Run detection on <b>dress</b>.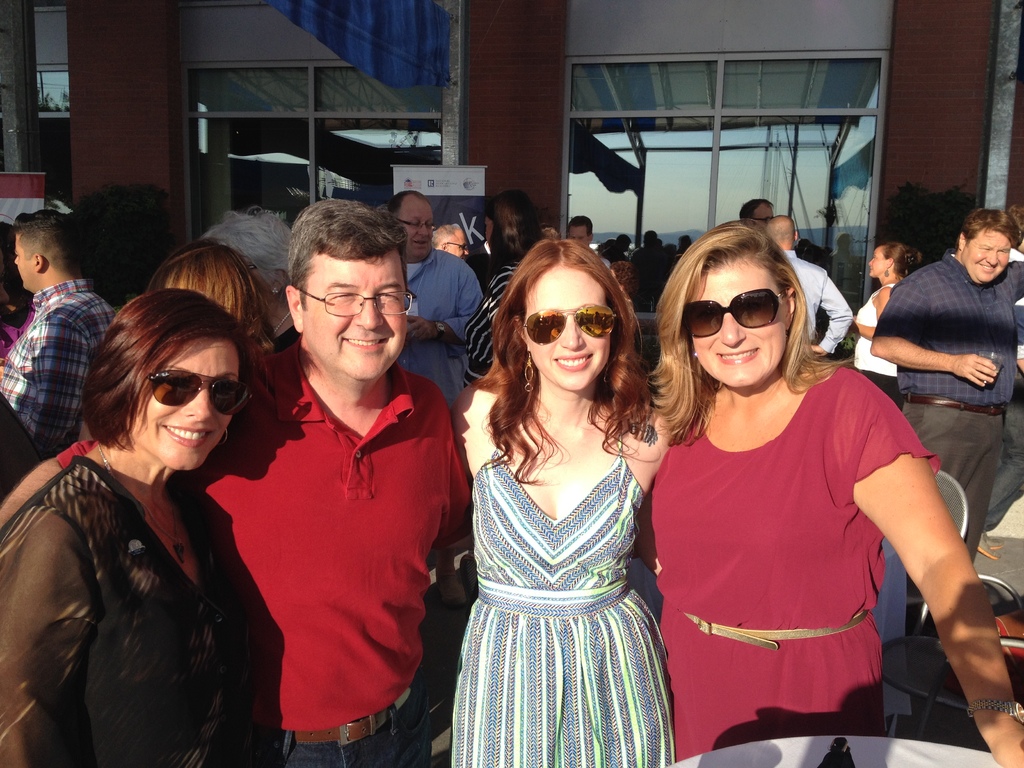
Result: locate(641, 366, 943, 762).
